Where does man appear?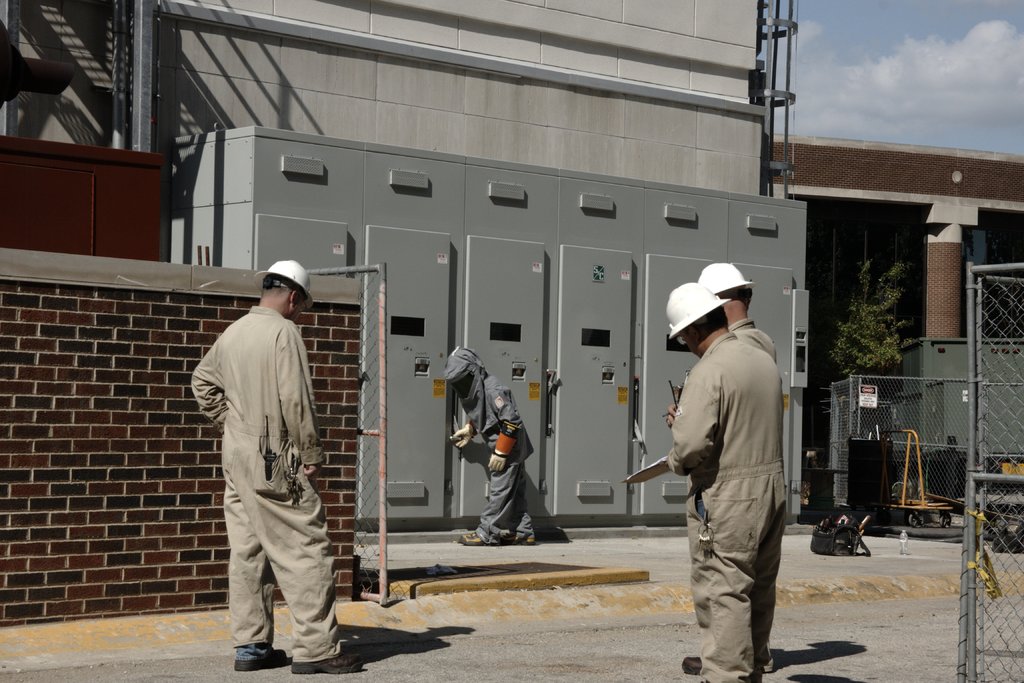
Appears at select_region(678, 259, 783, 674).
